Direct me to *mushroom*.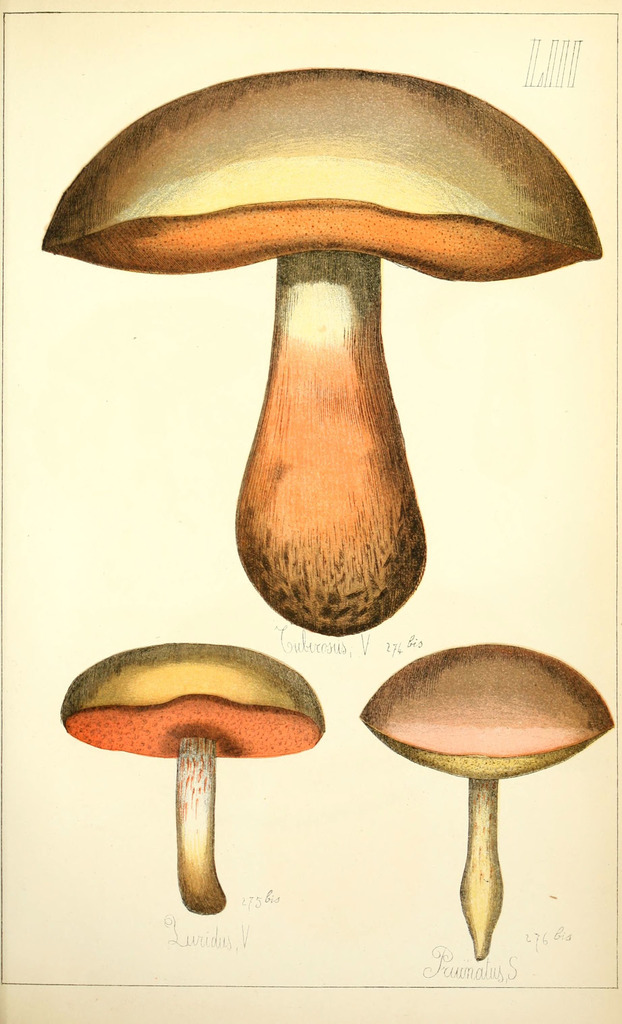
Direction: BBox(60, 643, 322, 914).
